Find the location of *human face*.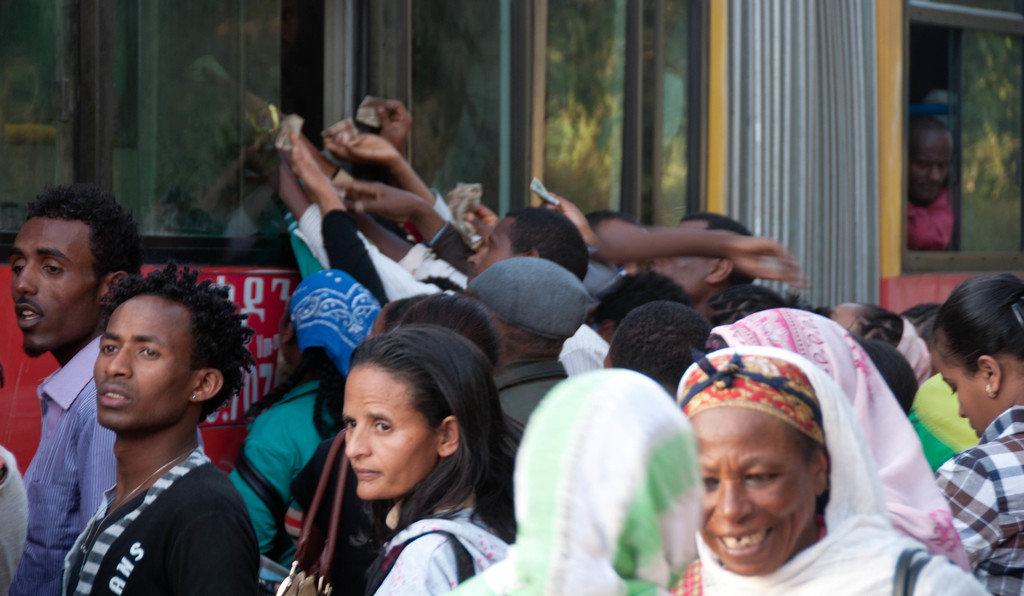
Location: x1=829, y1=302, x2=863, y2=338.
